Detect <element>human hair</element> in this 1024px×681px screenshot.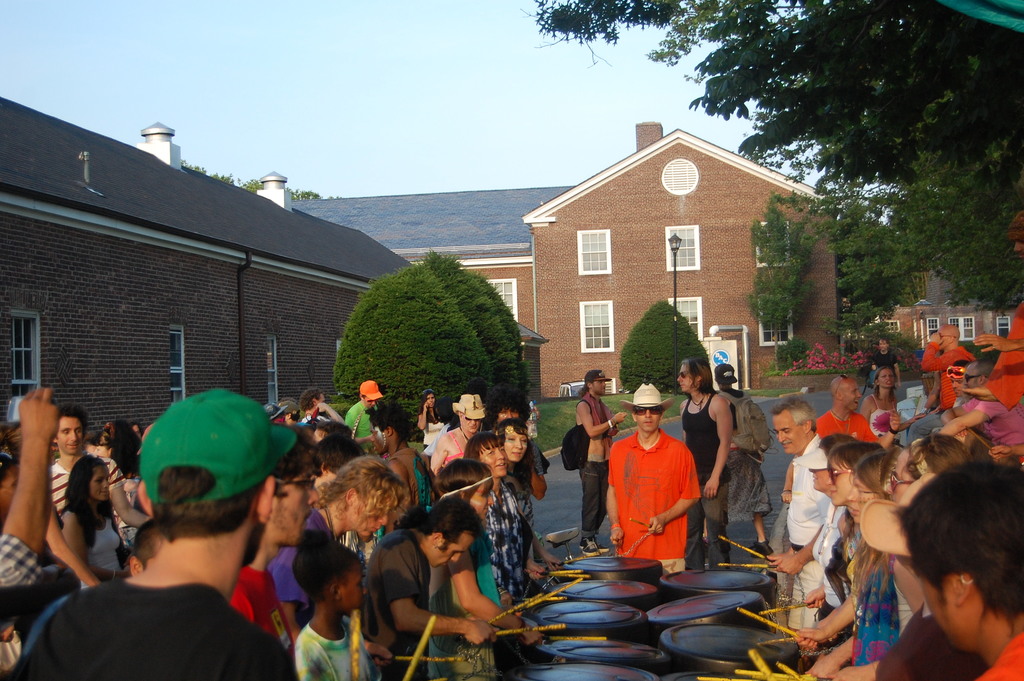
Detection: 496,416,531,435.
